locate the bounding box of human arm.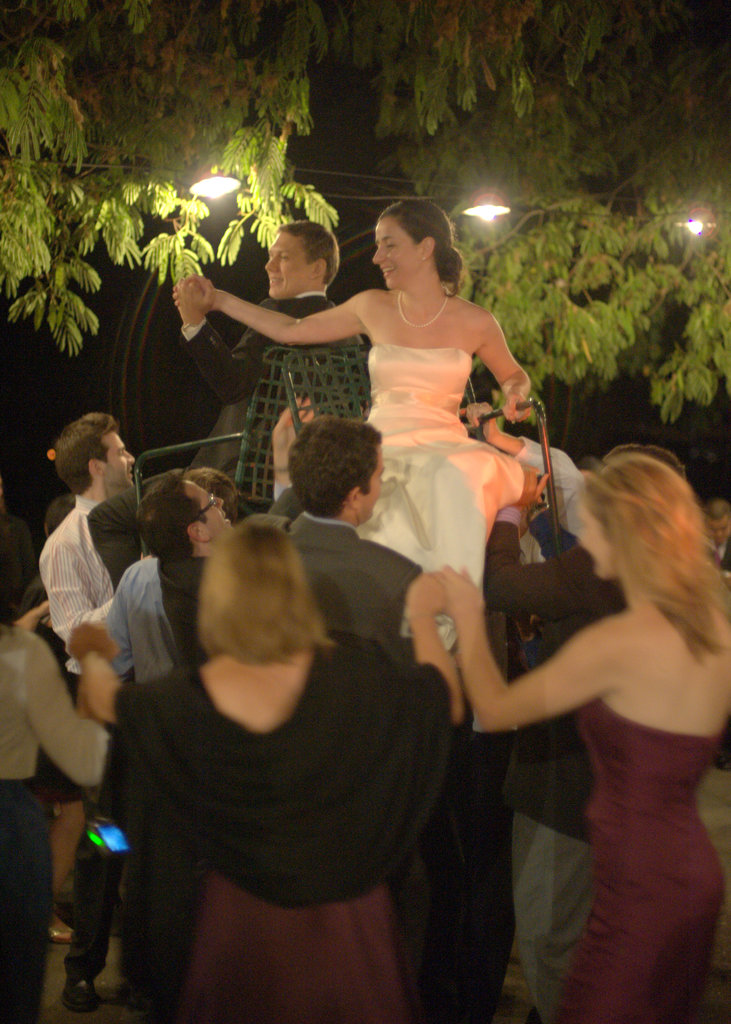
Bounding box: rect(468, 310, 542, 428).
